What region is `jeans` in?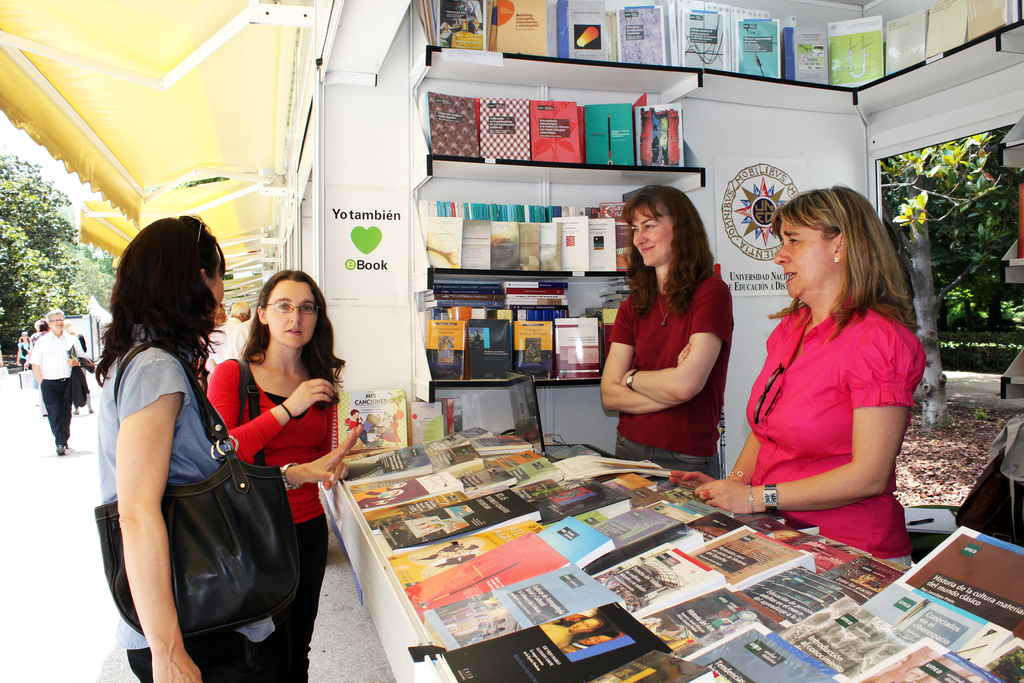
[left=140, top=631, right=287, bottom=682].
